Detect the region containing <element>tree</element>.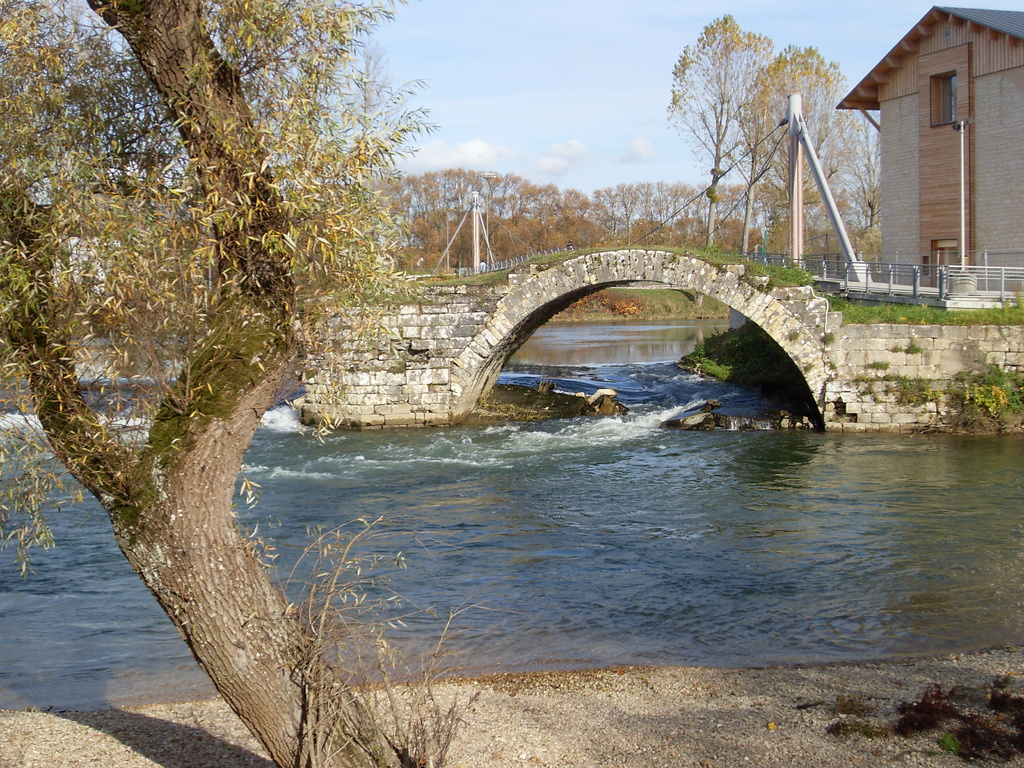
x1=0 y1=0 x2=521 y2=767.
